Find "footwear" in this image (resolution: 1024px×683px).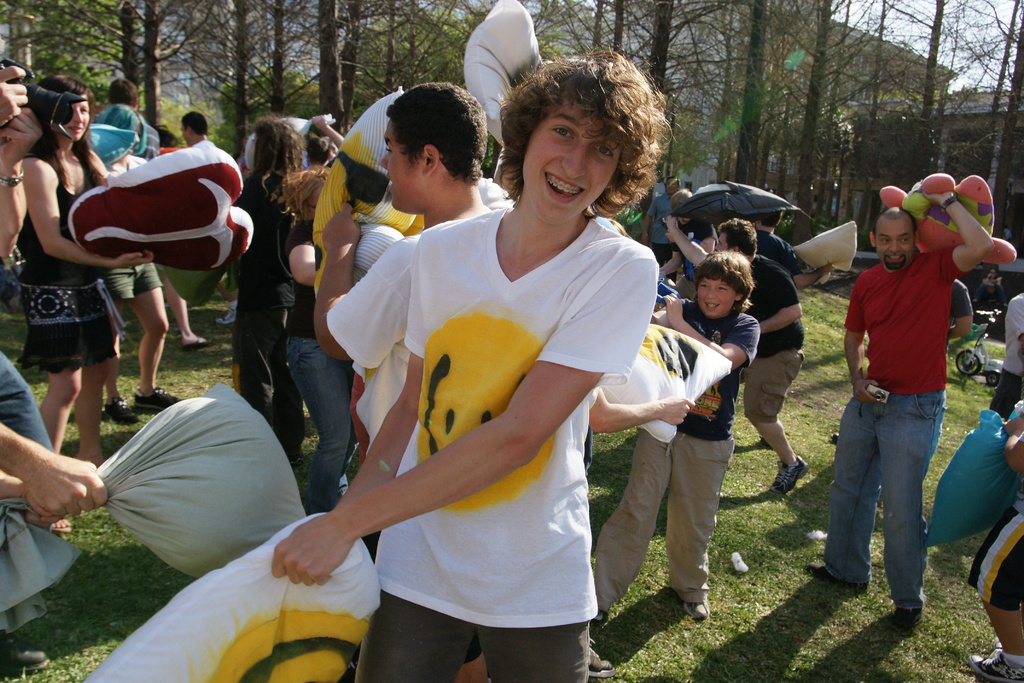
locate(214, 307, 234, 324).
